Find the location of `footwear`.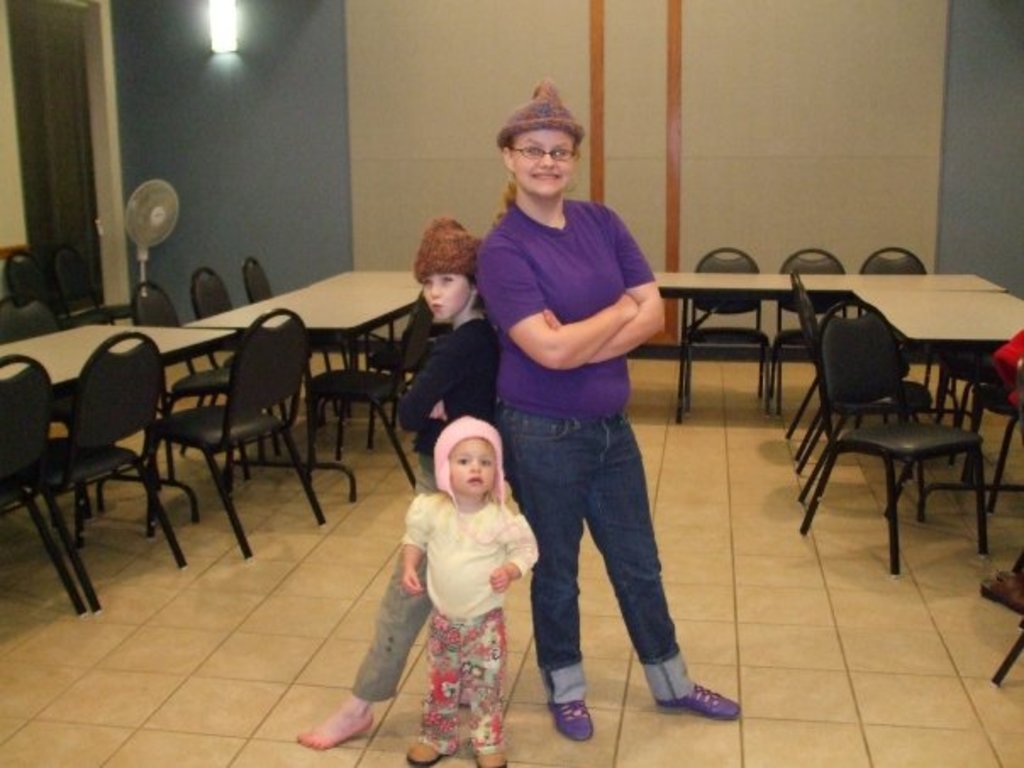
Location: bbox=[639, 663, 732, 737].
